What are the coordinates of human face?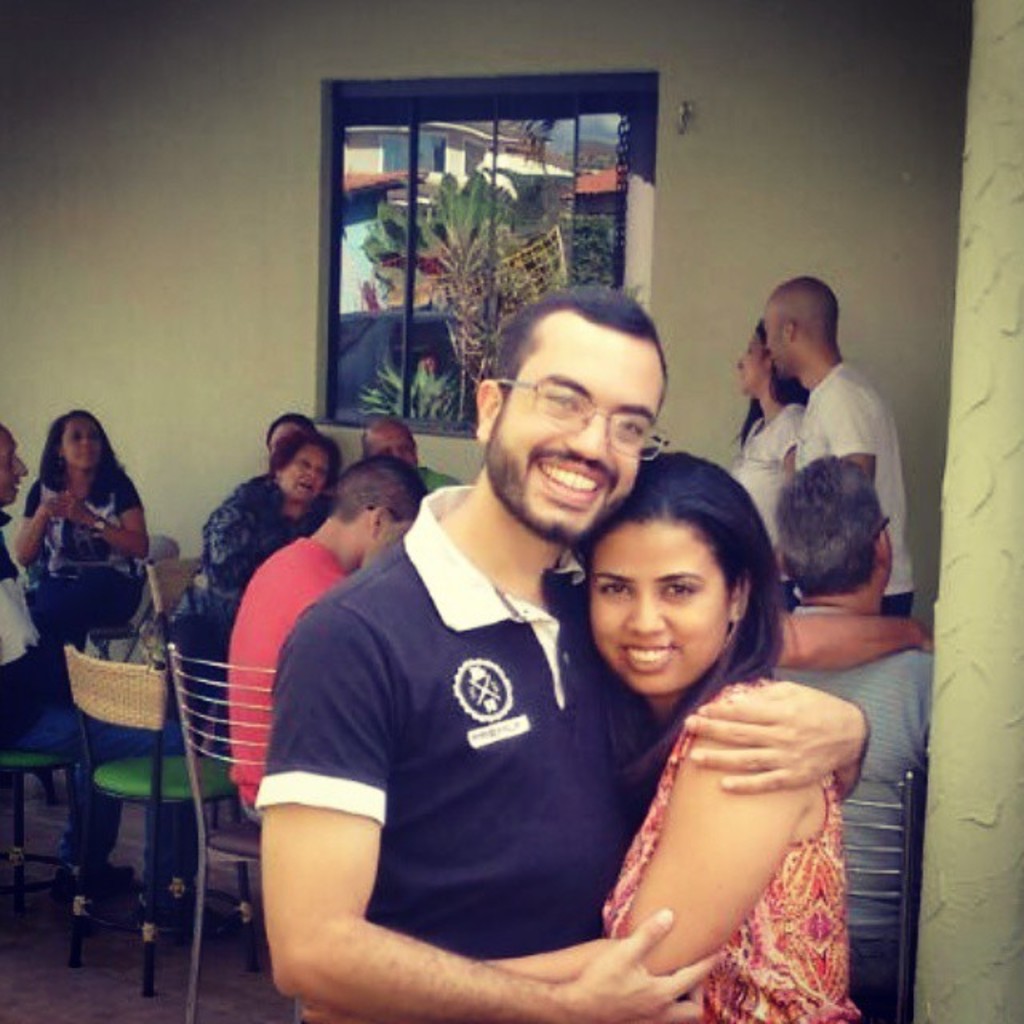
{"x1": 586, "y1": 512, "x2": 733, "y2": 693}.
